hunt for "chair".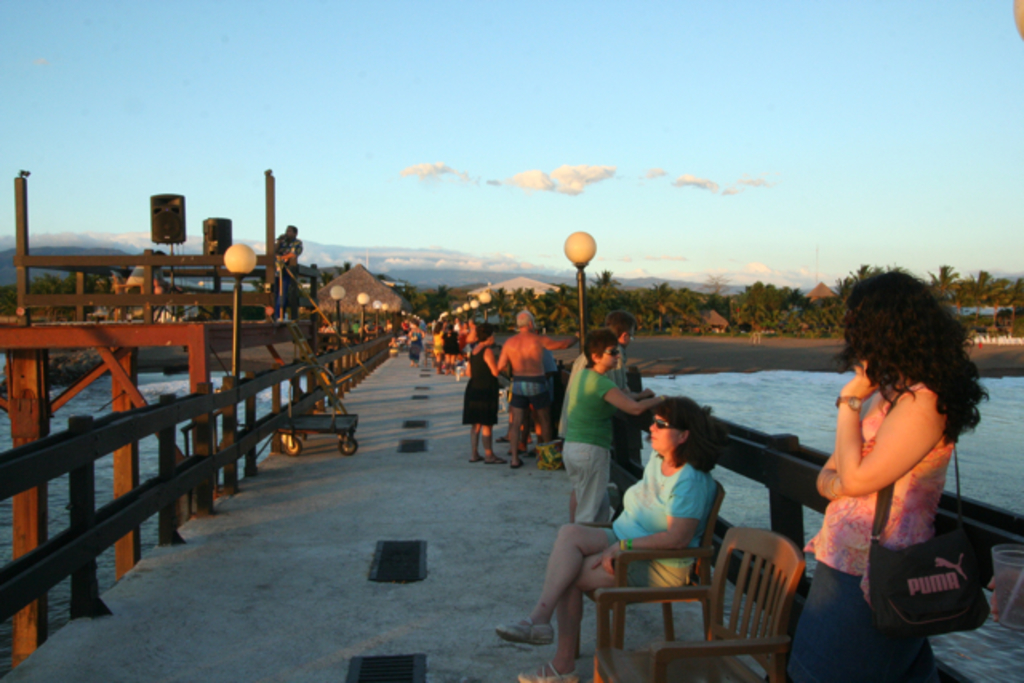
Hunted down at Rect(605, 478, 720, 657).
